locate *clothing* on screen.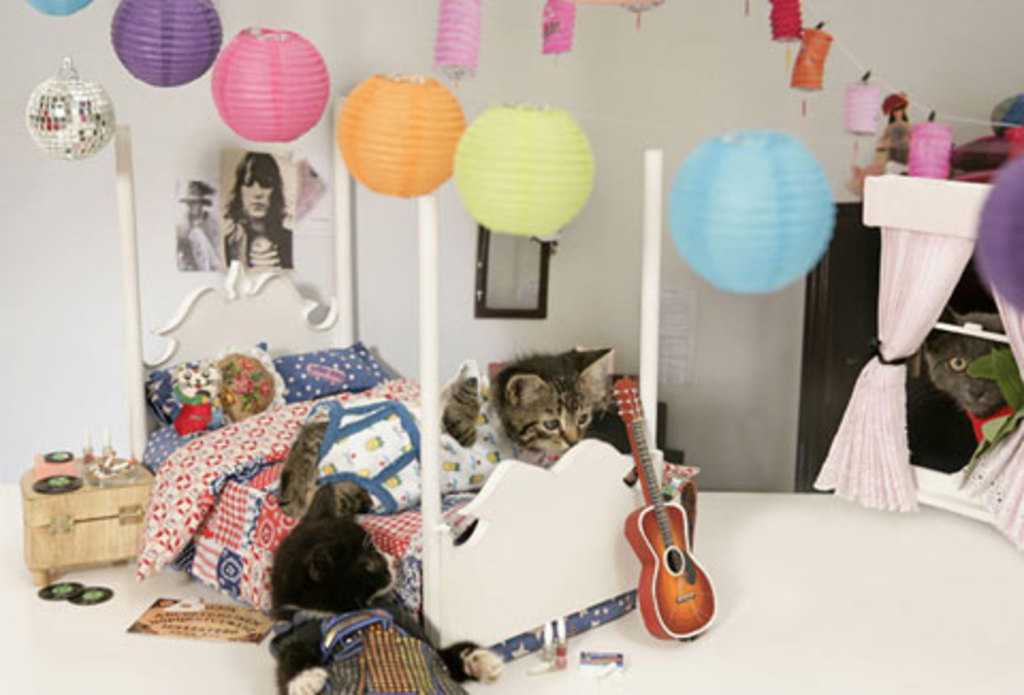
On screen at 809,143,988,520.
